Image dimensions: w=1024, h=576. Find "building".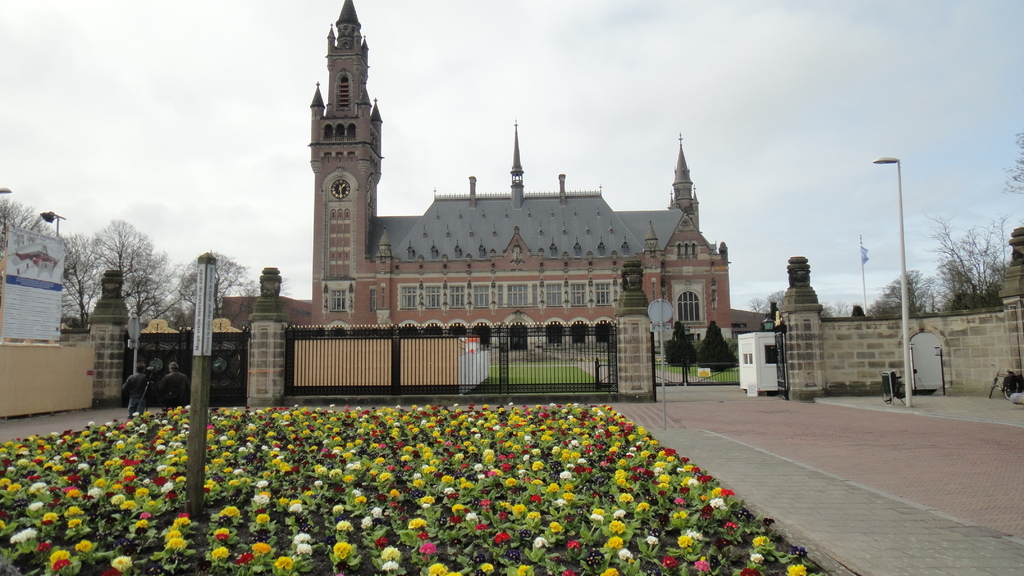
(left=728, top=311, right=770, bottom=340).
